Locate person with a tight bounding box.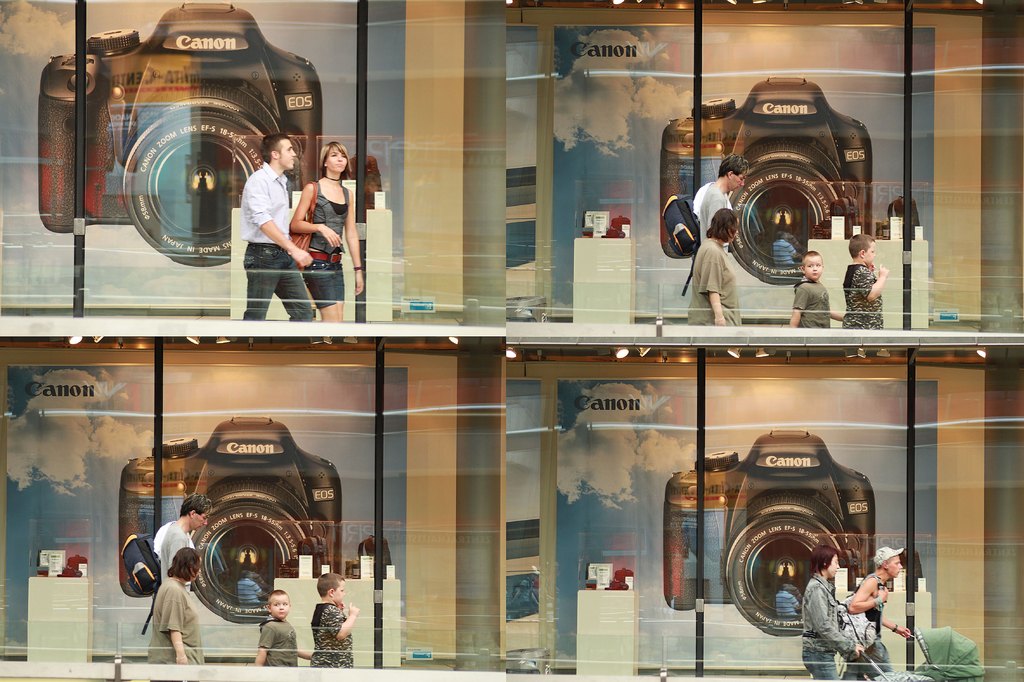
bbox(847, 229, 892, 332).
